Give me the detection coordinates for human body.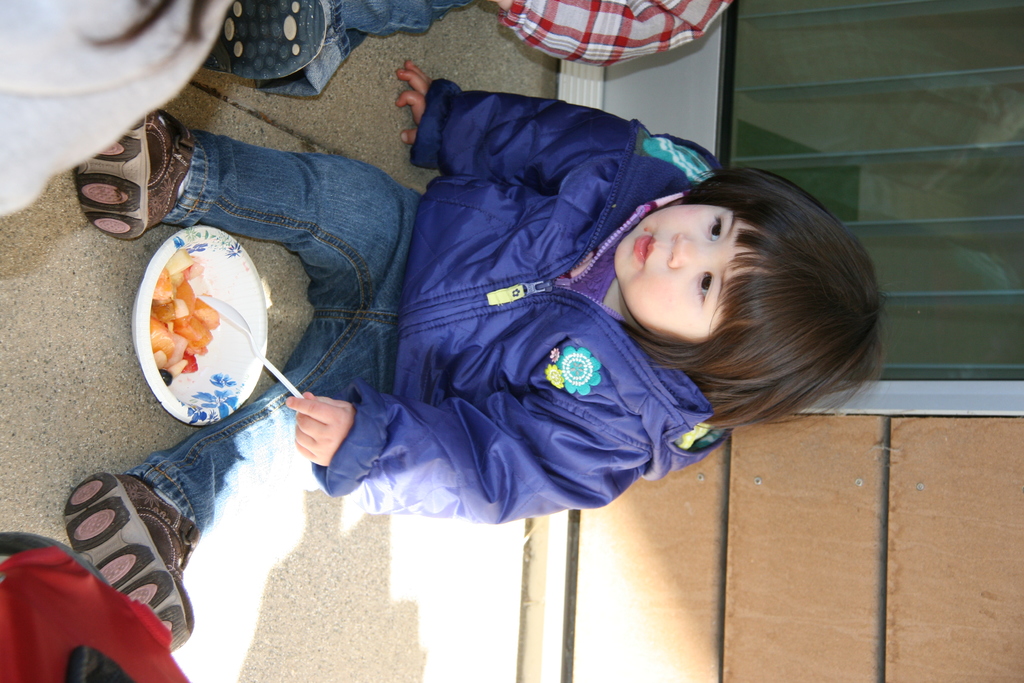
[73,76,889,656].
